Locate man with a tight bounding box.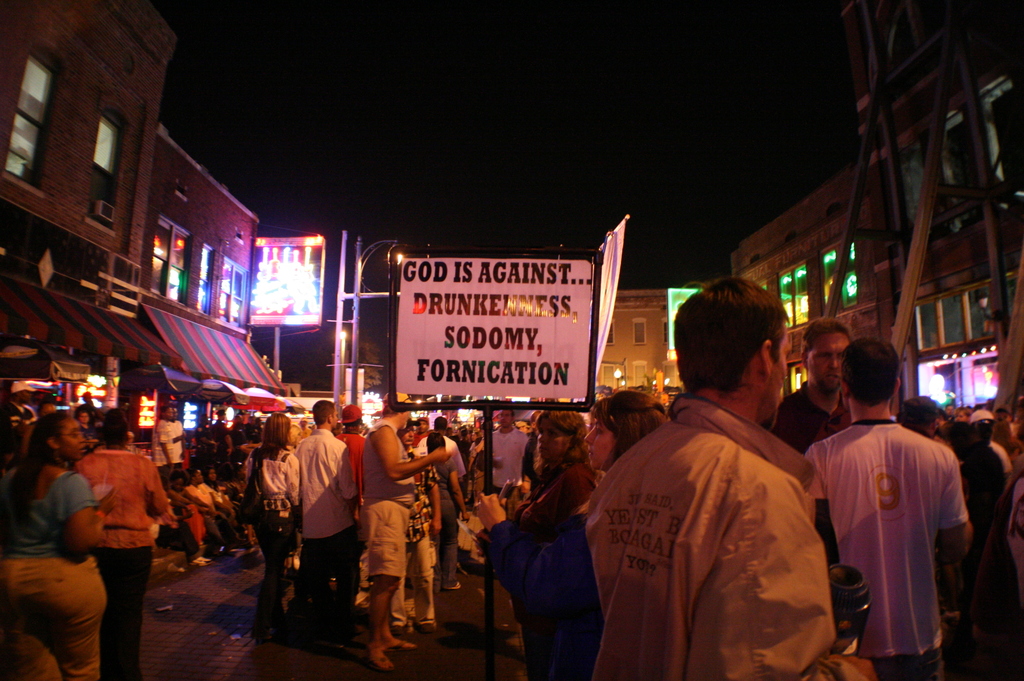
184 464 247 559.
